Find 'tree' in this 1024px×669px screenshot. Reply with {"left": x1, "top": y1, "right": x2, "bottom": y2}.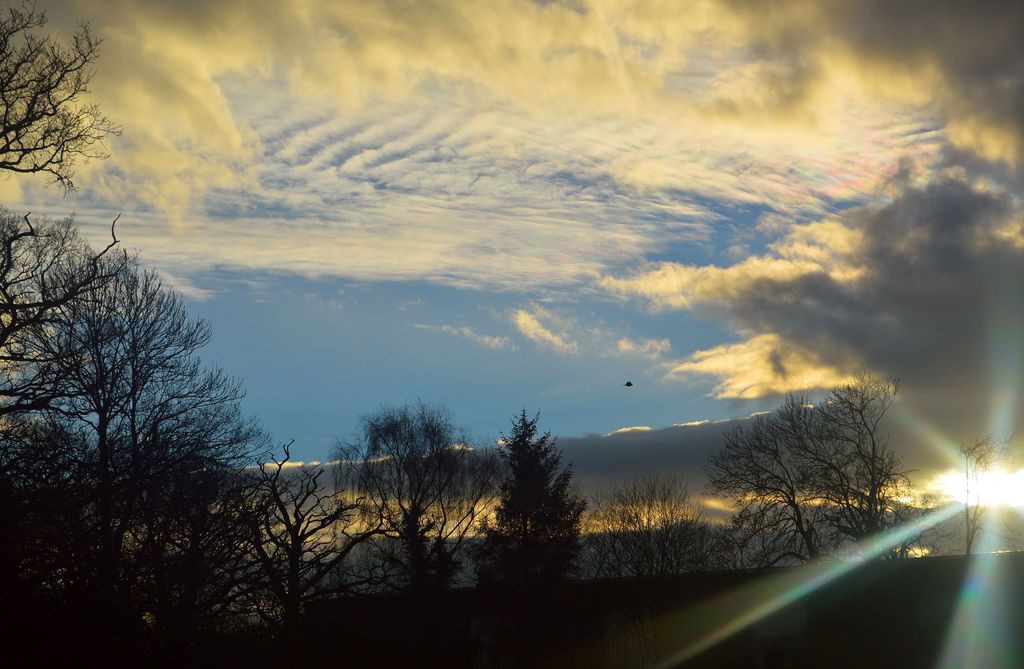
{"left": 927, "top": 431, "right": 1023, "bottom": 559}.
